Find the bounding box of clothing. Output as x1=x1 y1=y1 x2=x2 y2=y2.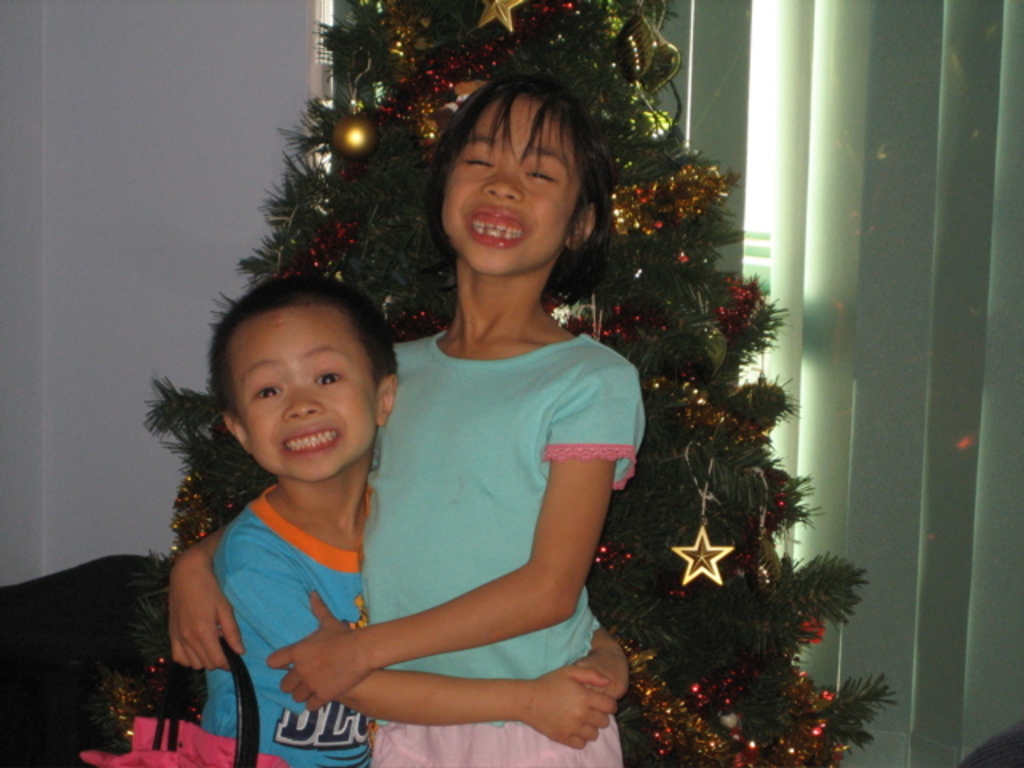
x1=200 y1=485 x2=370 y2=766.
